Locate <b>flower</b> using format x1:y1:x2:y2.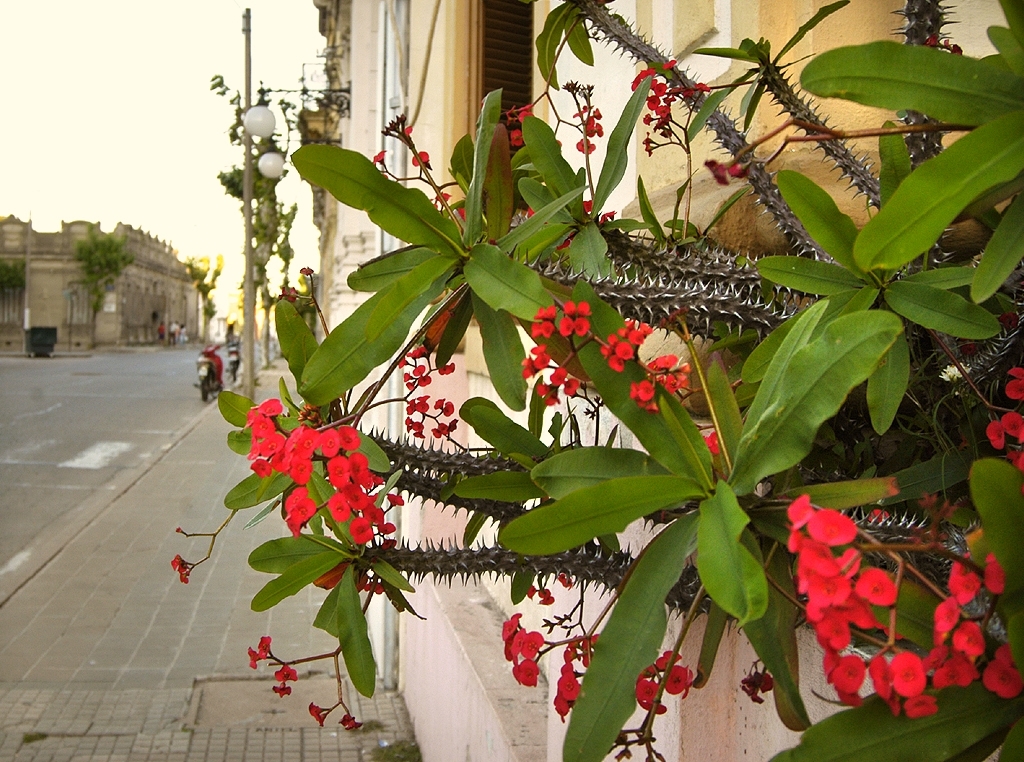
436:188:450:204.
